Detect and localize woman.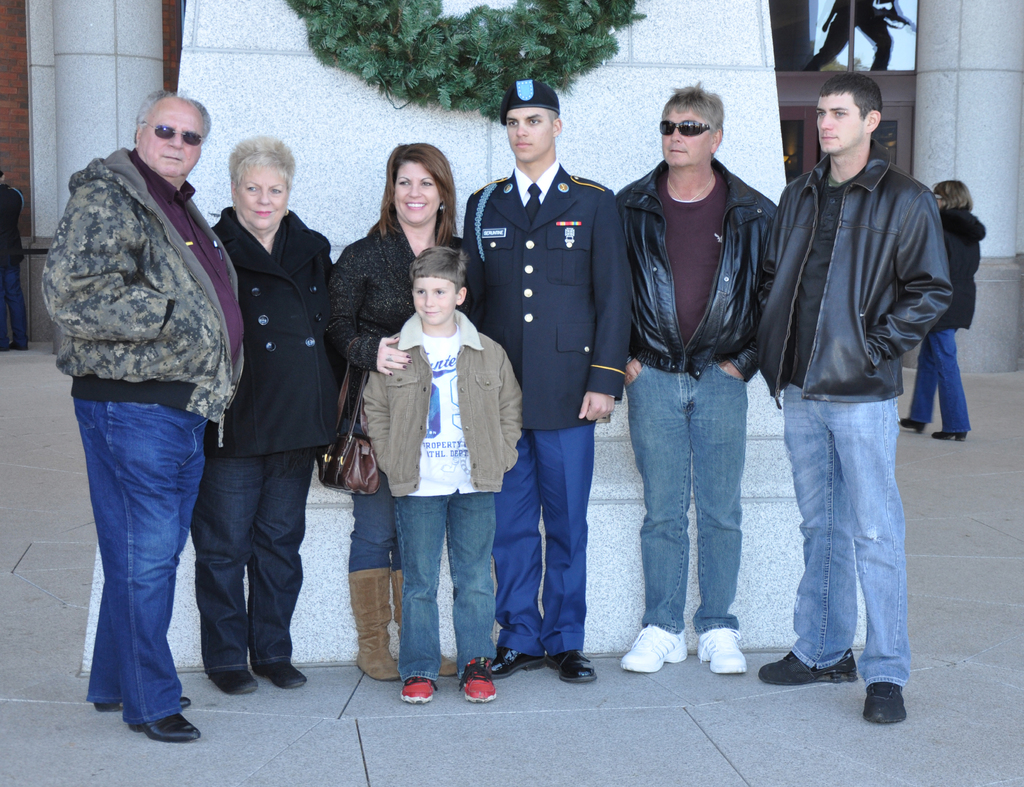
Localized at [206, 137, 367, 689].
